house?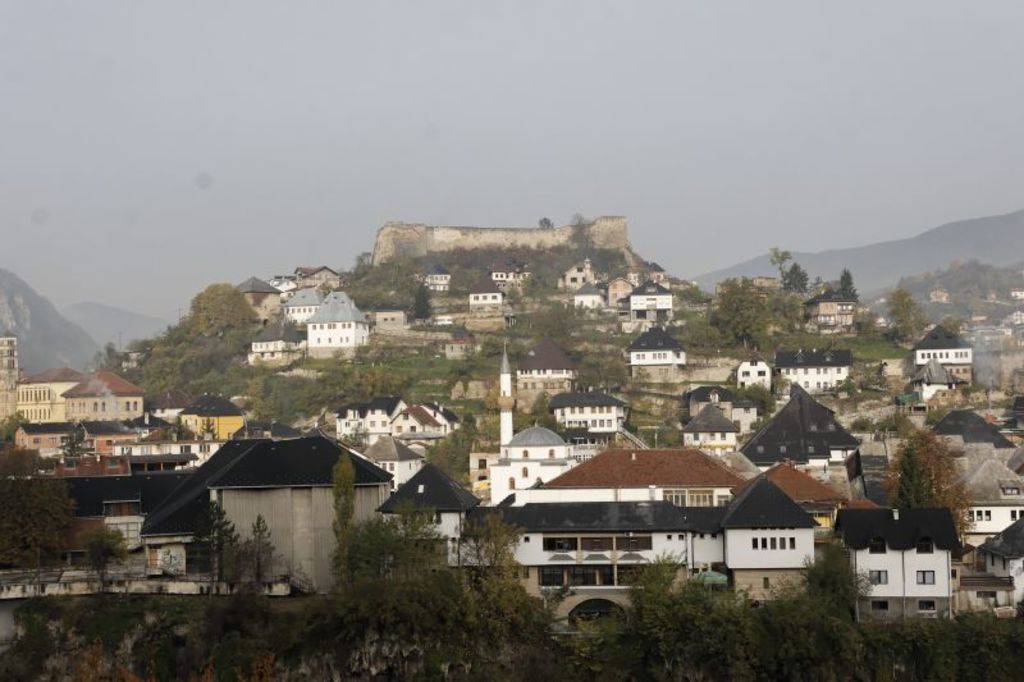
[690, 380, 762, 430]
